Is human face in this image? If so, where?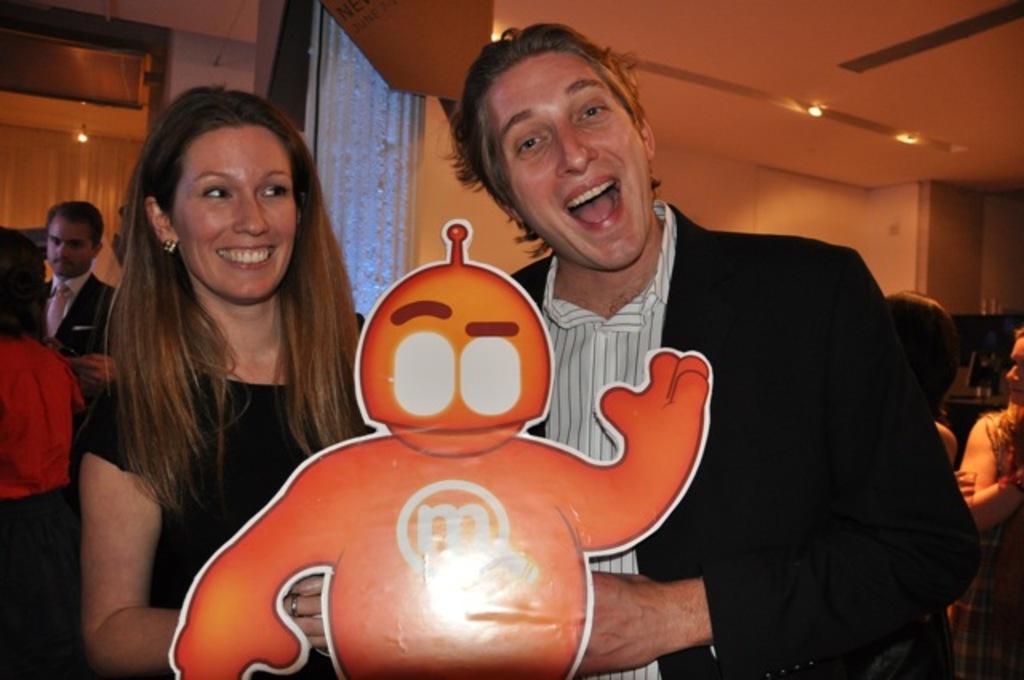
Yes, at 46, 216, 94, 282.
